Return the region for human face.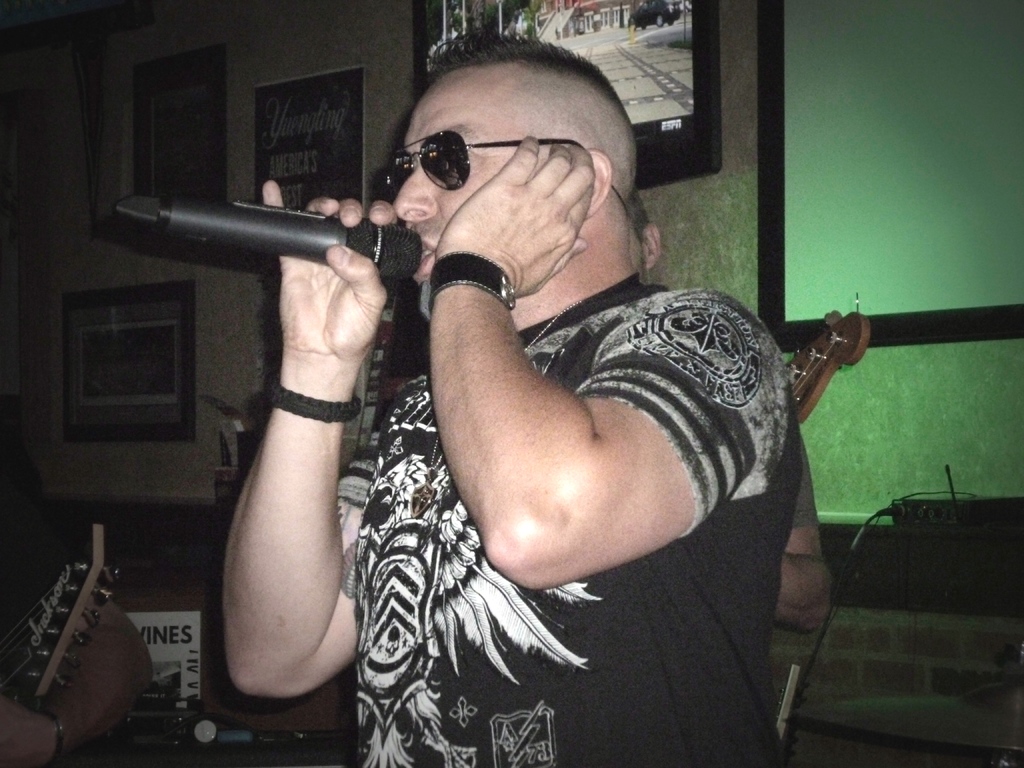
403:70:550:323.
